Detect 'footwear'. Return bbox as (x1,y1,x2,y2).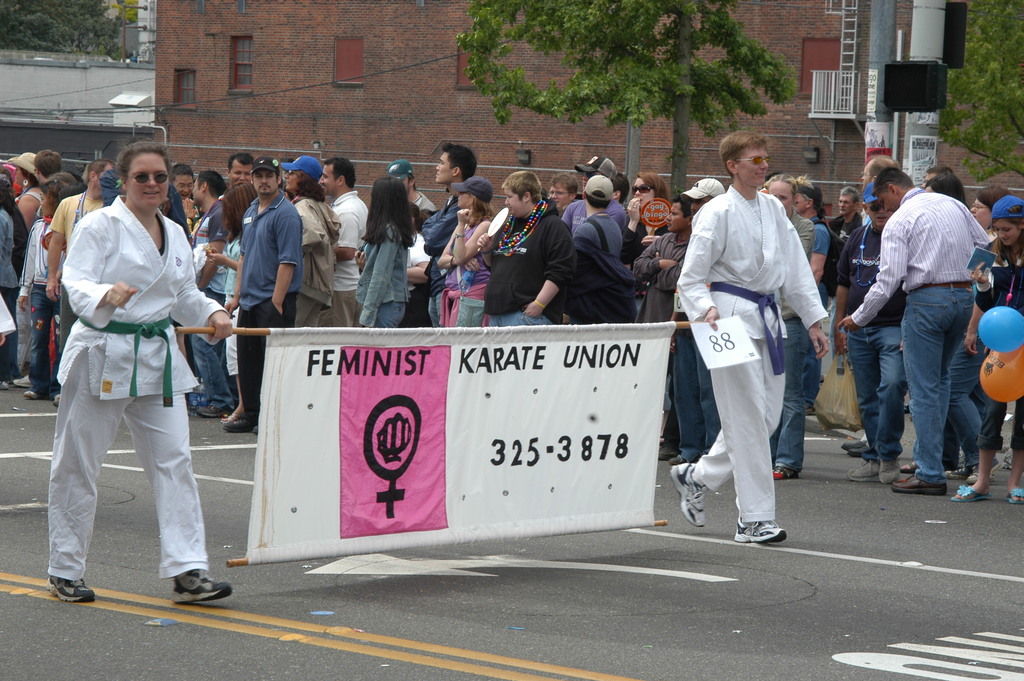
(227,413,260,434).
